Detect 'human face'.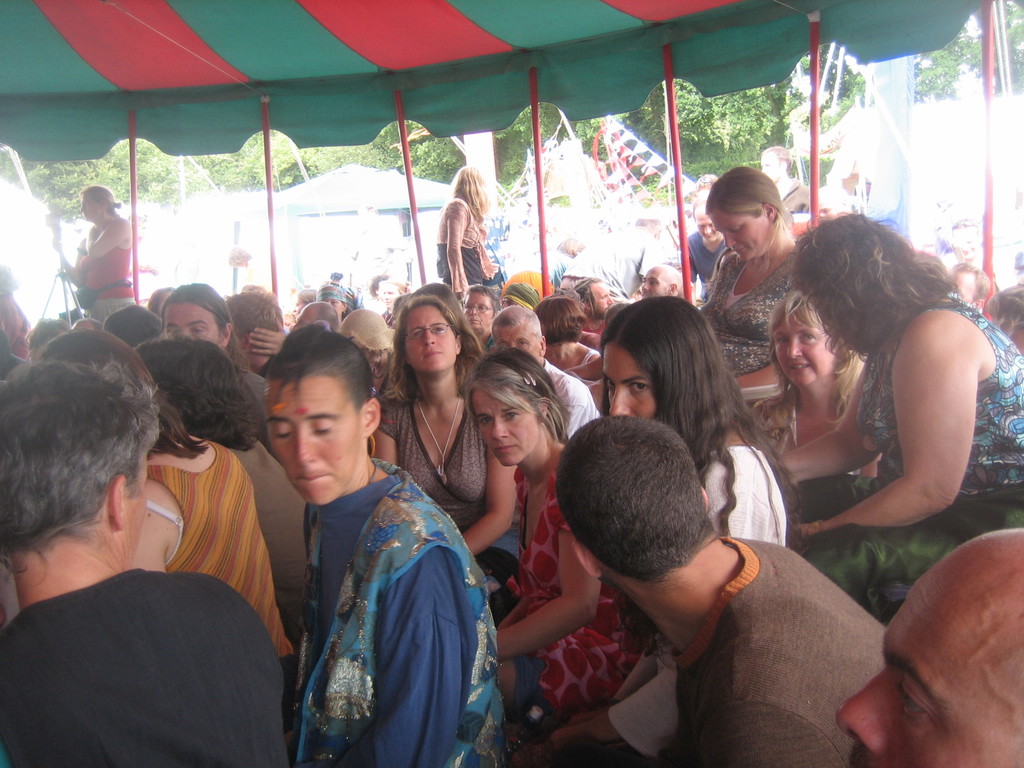
Detected at <region>643, 268, 665, 299</region>.
